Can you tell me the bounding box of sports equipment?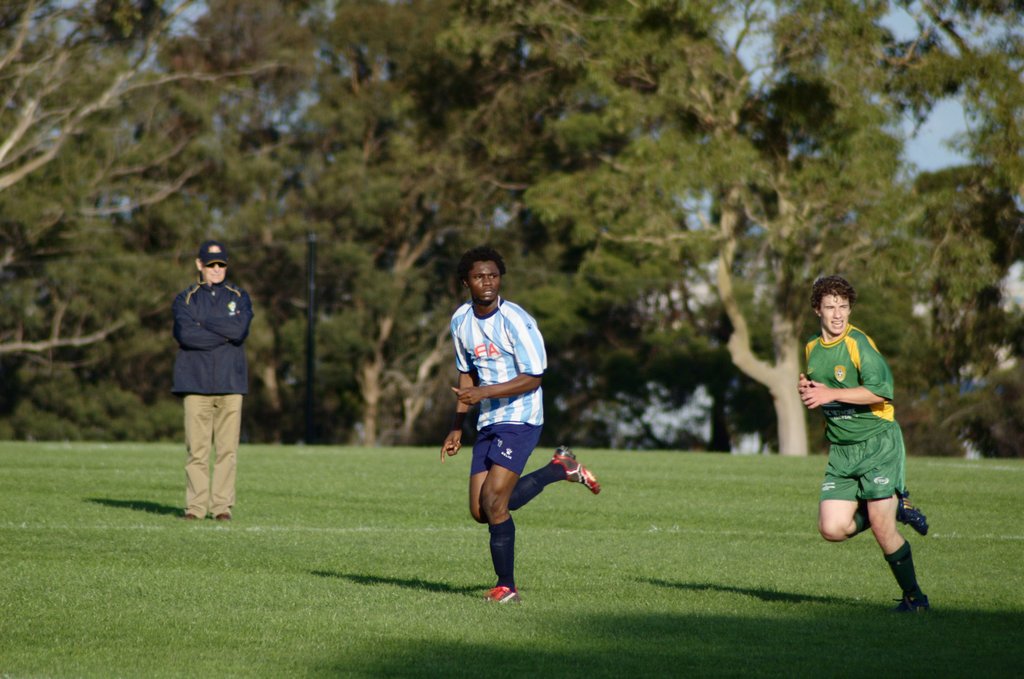
select_region(546, 447, 602, 497).
